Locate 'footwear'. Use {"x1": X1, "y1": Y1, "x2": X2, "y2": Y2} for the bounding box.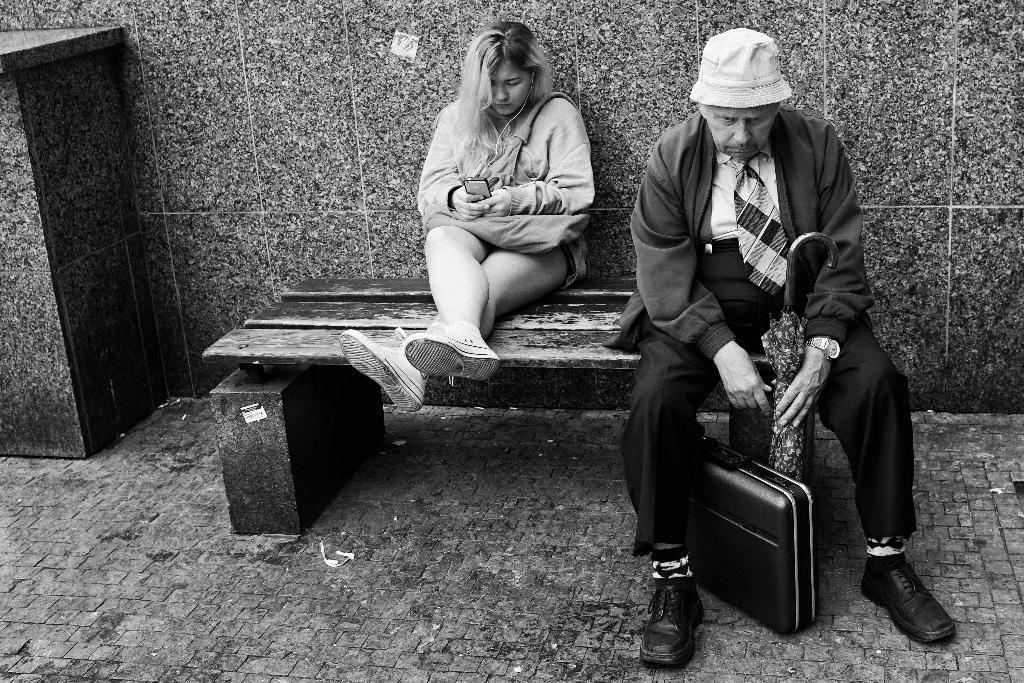
{"x1": 401, "y1": 323, "x2": 503, "y2": 386}.
